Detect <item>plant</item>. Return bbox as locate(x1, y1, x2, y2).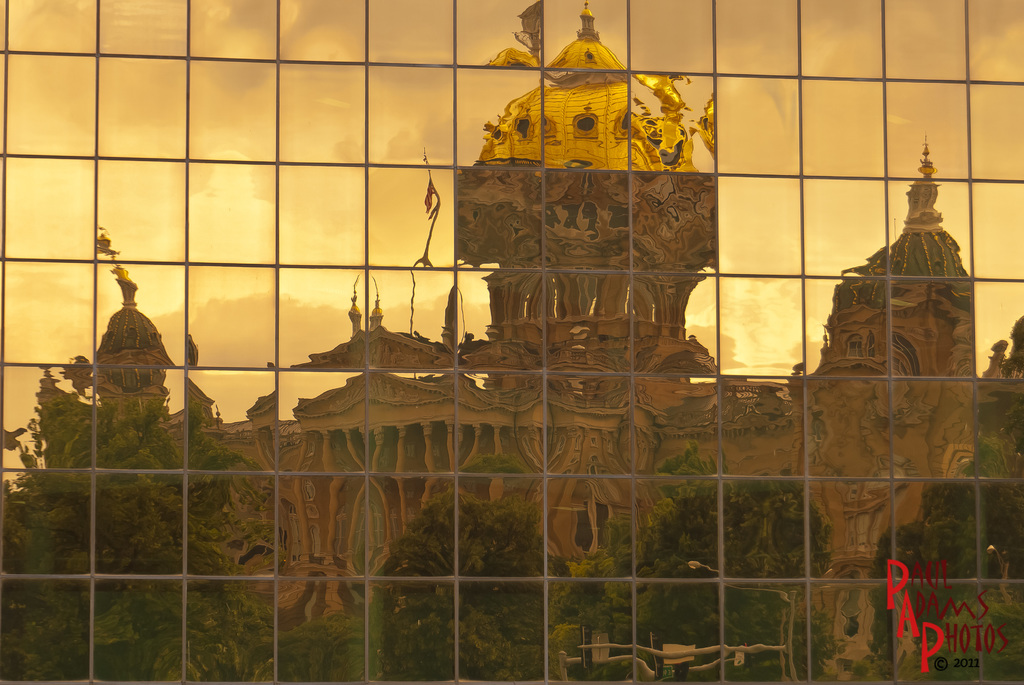
locate(274, 615, 372, 684).
